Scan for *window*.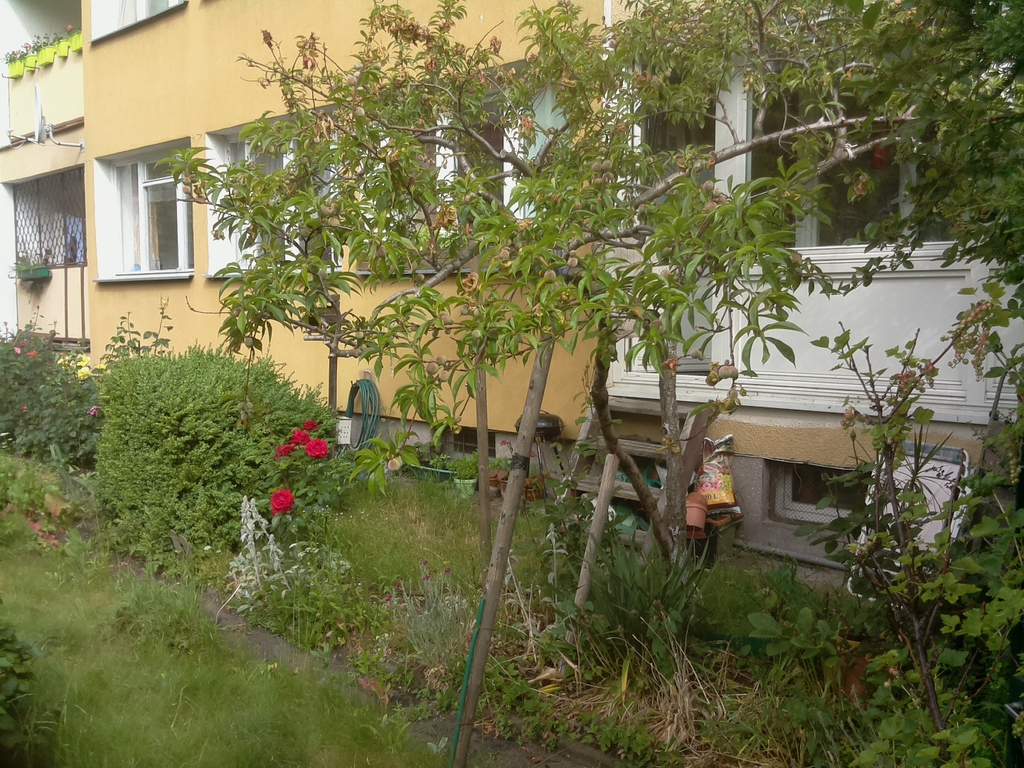
Scan result: <region>639, 75, 716, 248</region>.
